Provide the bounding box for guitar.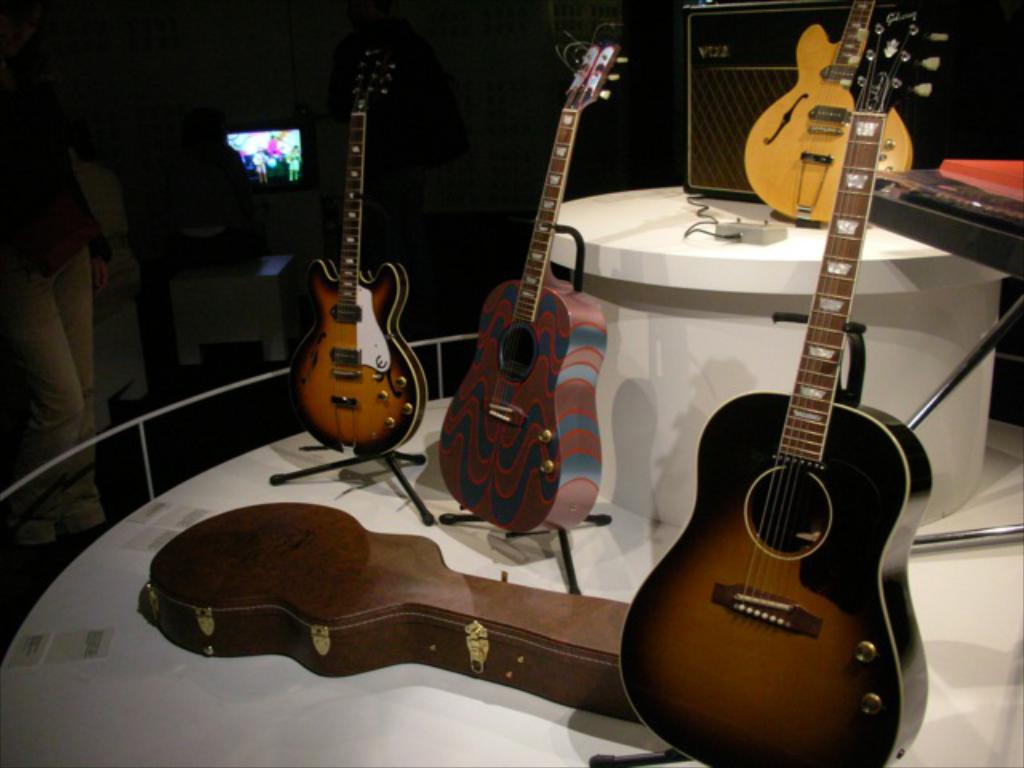
(left=442, top=27, right=629, bottom=547).
